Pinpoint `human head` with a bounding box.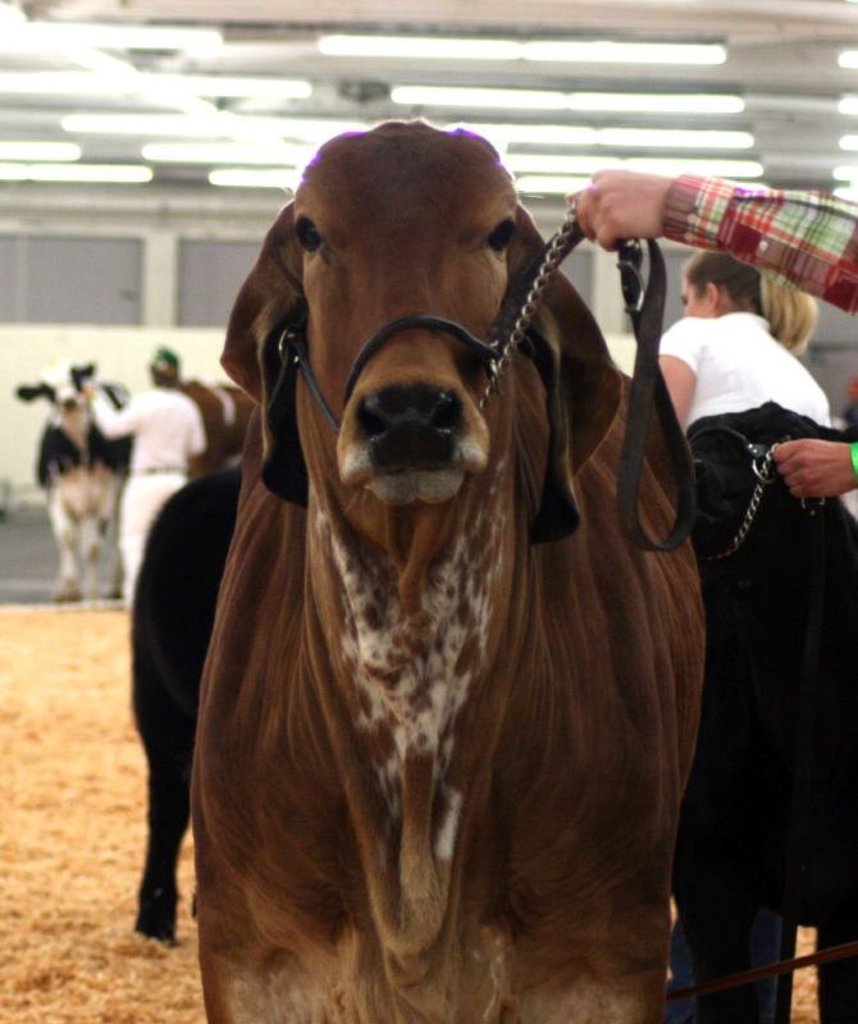
Rect(679, 251, 812, 351).
